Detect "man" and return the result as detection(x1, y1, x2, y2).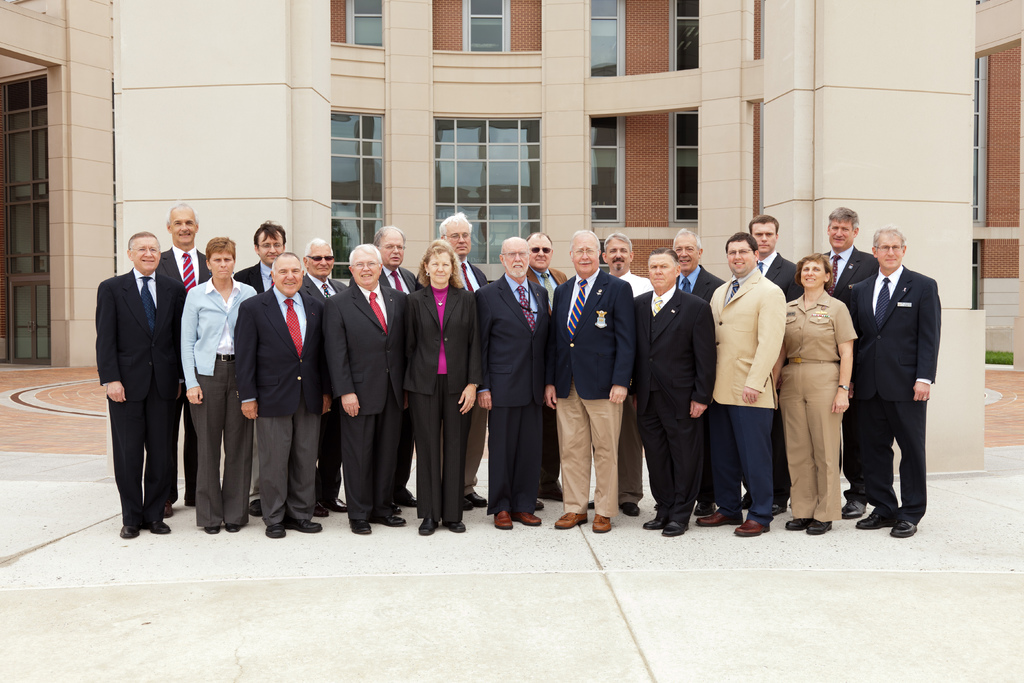
detection(635, 244, 723, 535).
